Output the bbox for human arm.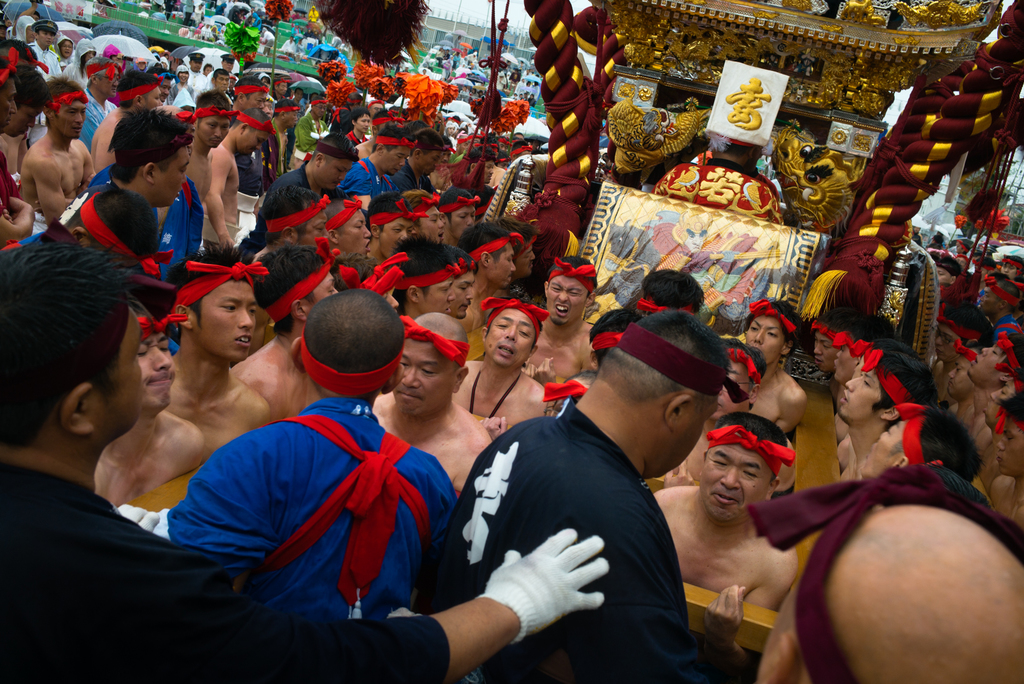
select_region(576, 516, 710, 683).
